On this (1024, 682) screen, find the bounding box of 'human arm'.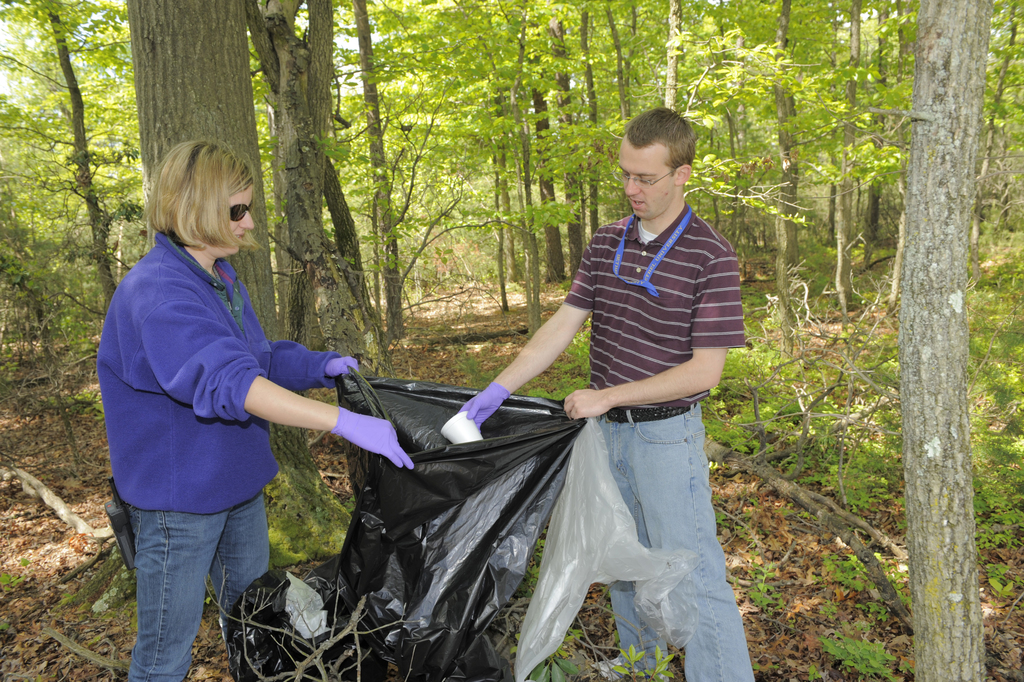
Bounding box: (left=143, top=298, right=410, bottom=477).
